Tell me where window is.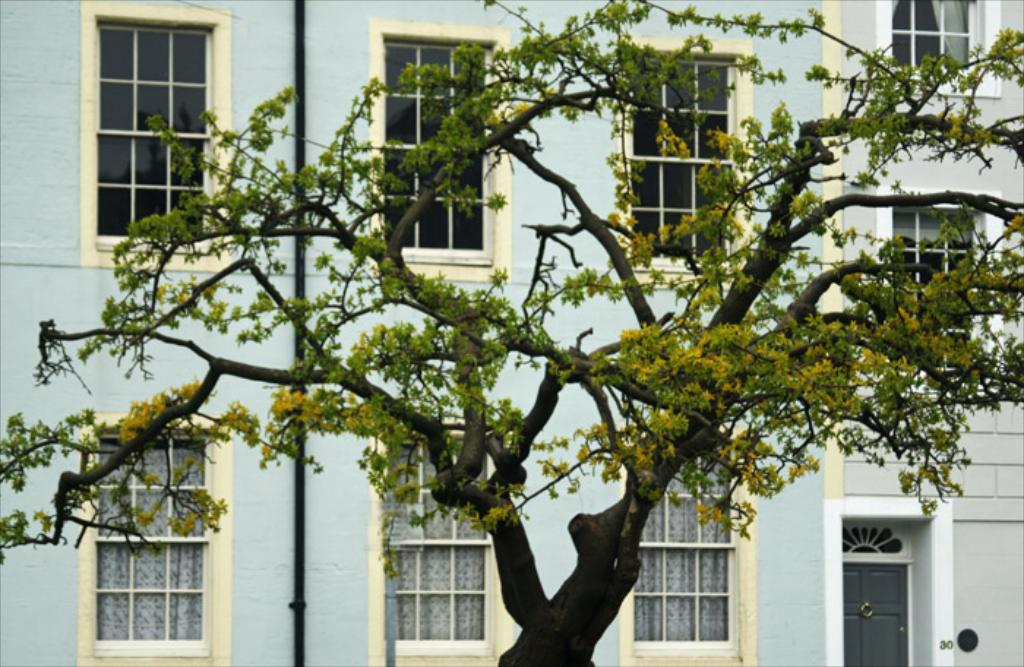
window is at <box>369,23,513,282</box>.
